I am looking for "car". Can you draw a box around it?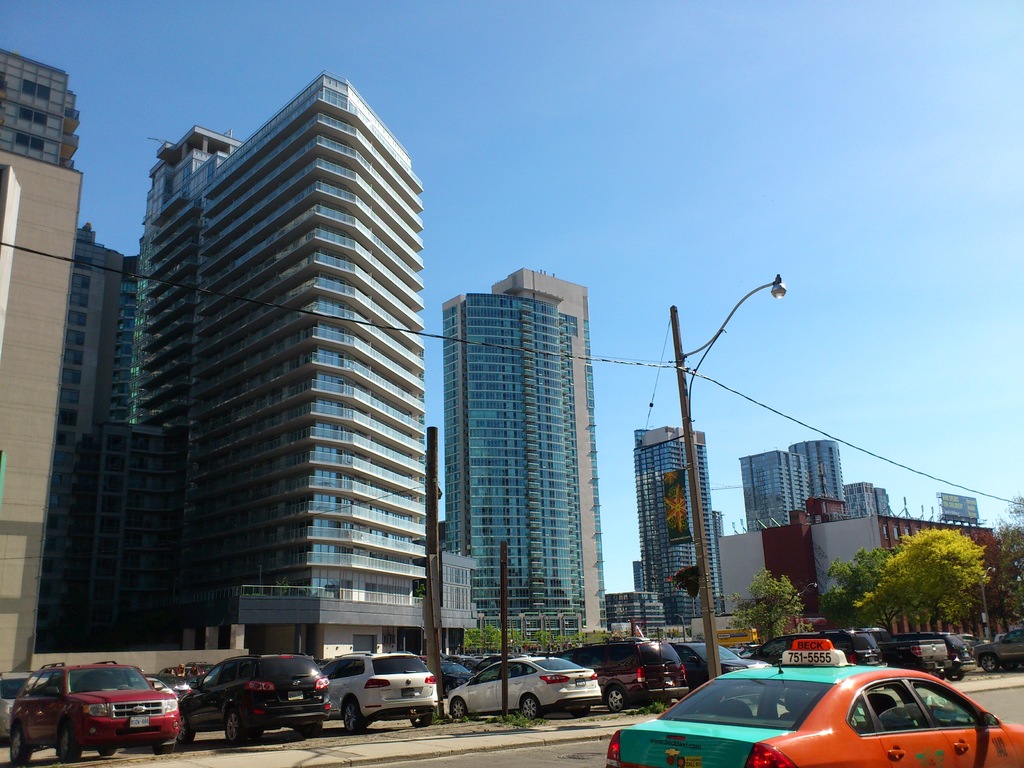
Sure, the bounding box is 8:659:178:756.
